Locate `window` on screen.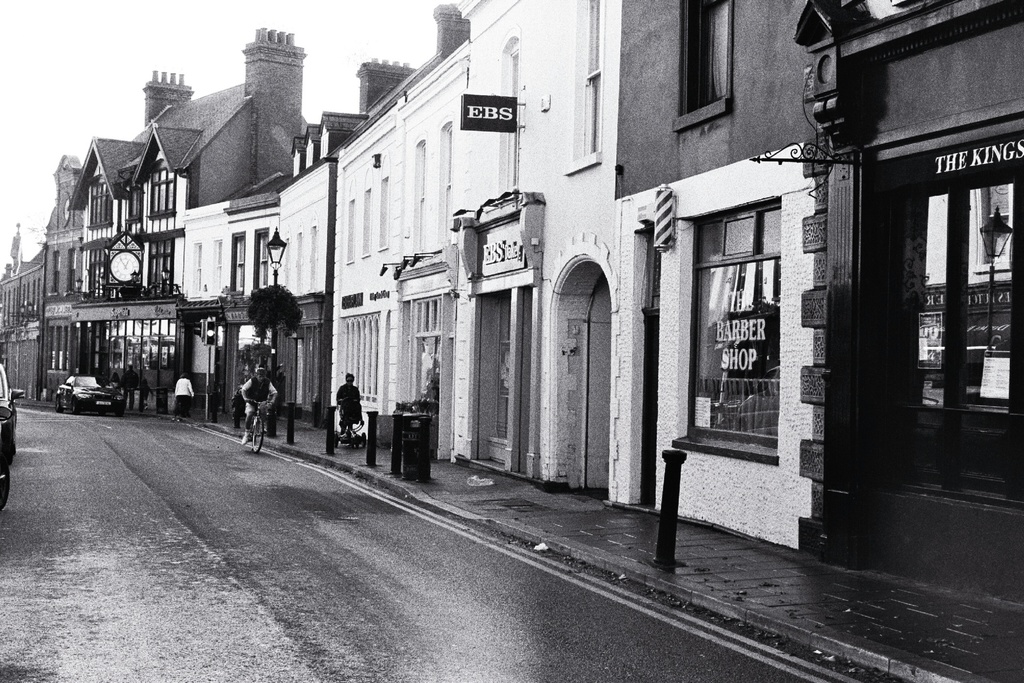
On screen at pyautogui.locateOnScreen(684, 10, 754, 109).
